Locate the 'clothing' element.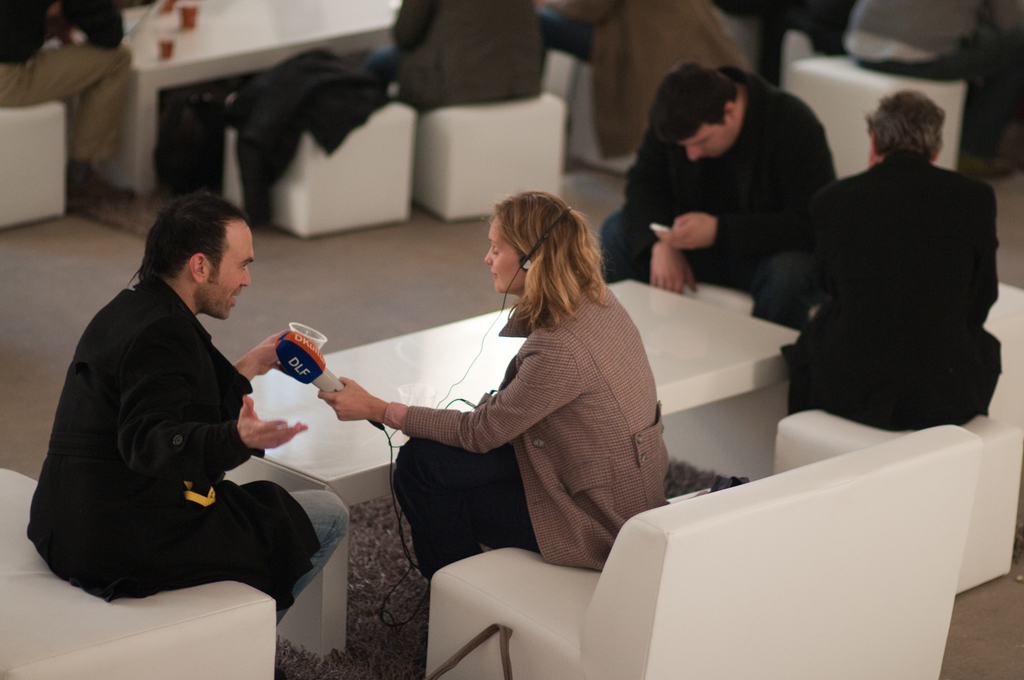
Element bbox: x1=0 y1=0 x2=139 y2=168.
